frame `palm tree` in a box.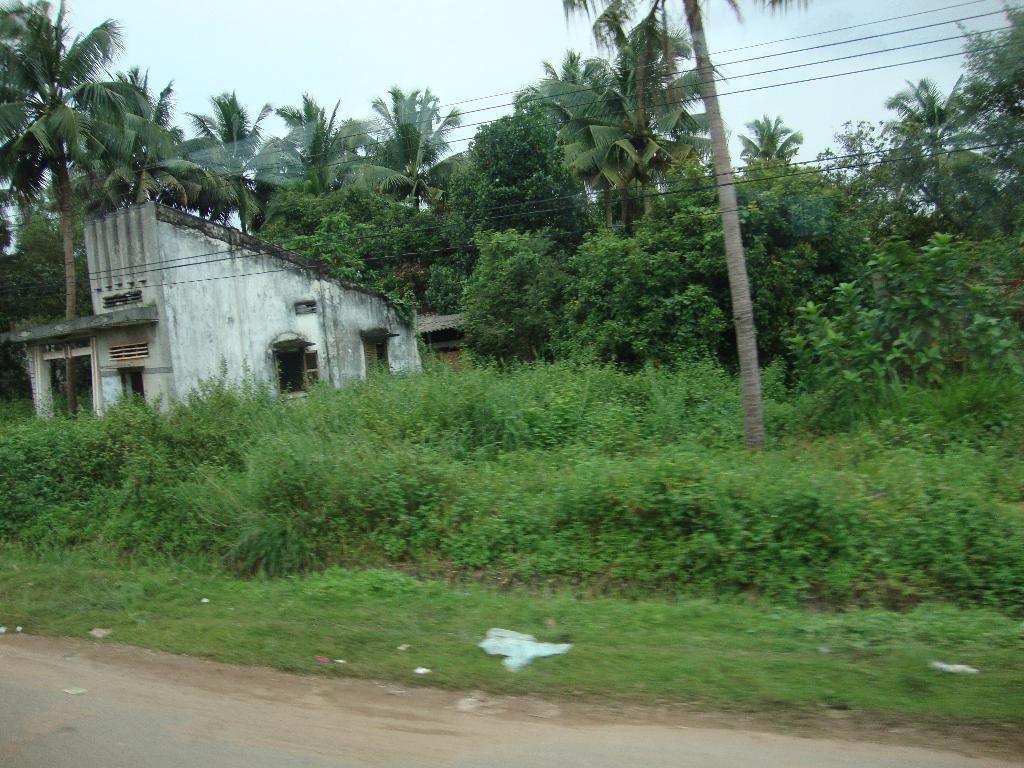
{"left": 904, "top": 89, "right": 1016, "bottom": 199}.
